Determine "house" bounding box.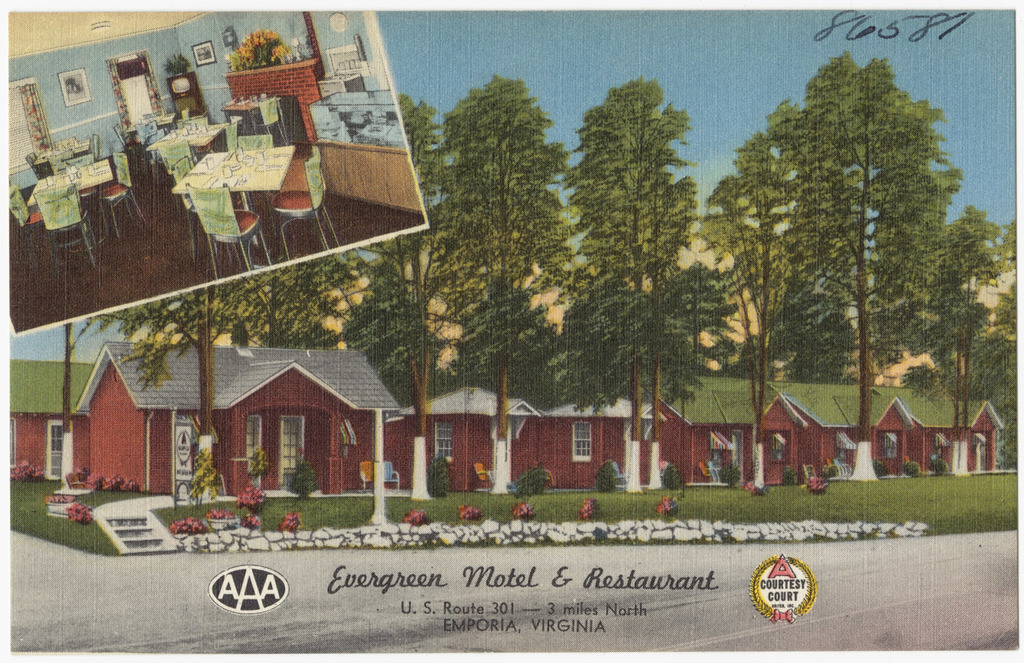
Determined: pyautogui.locateOnScreen(5, 363, 88, 496).
